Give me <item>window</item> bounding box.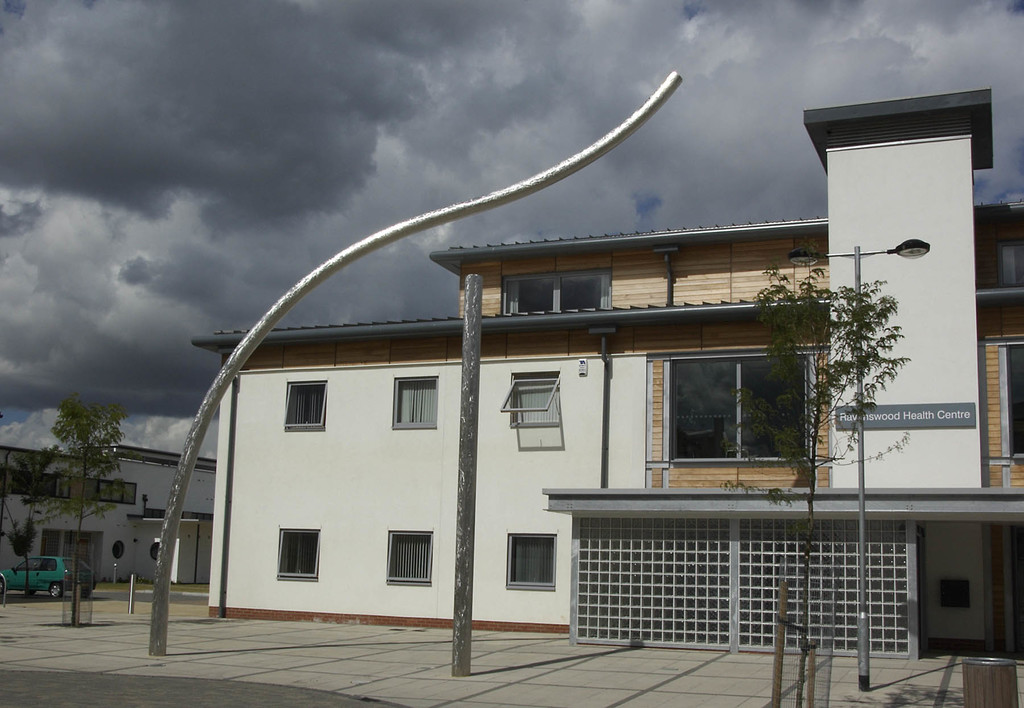
region(282, 528, 315, 578).
